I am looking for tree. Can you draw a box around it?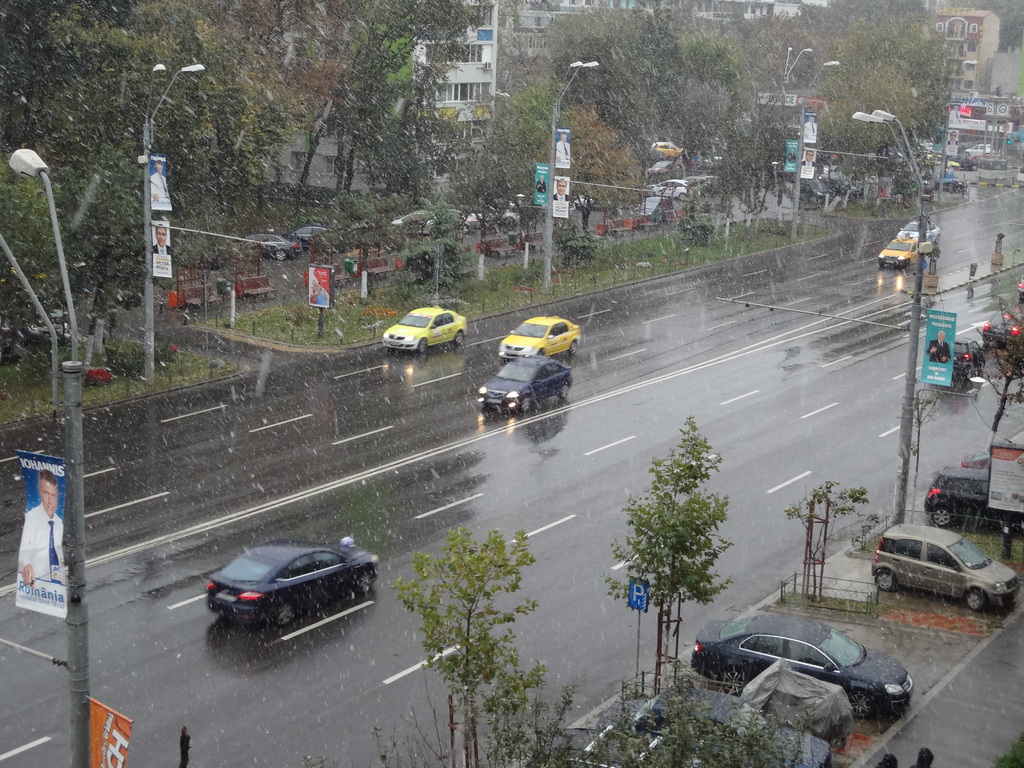
Sure, the bounding box is detection(541, 0, 765, 220).
